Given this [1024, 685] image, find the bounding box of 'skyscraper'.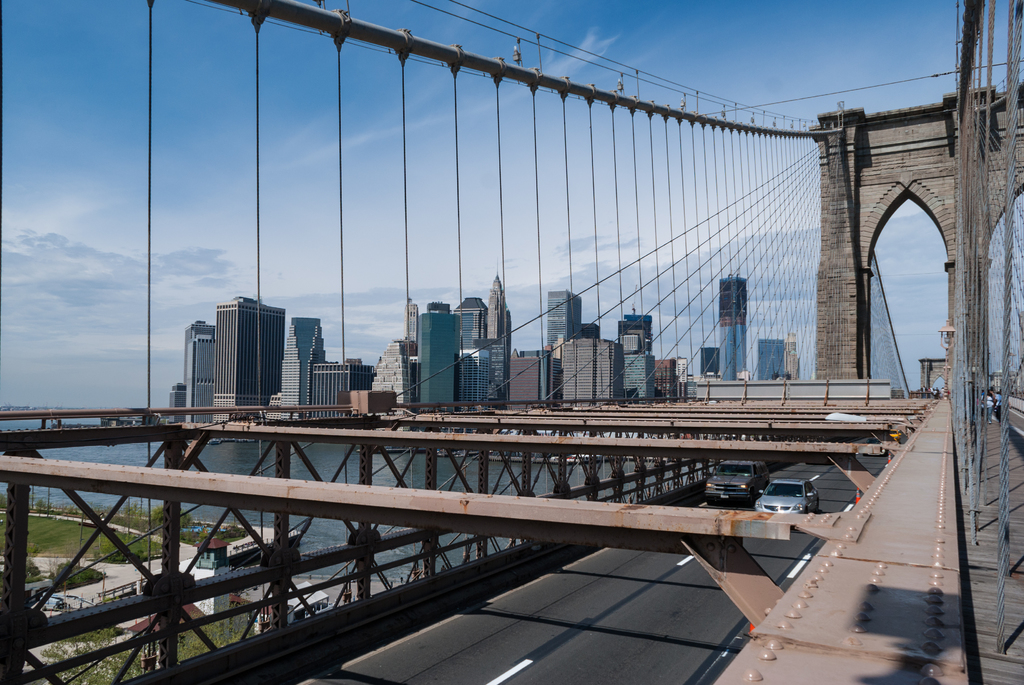
<bbox>717, 268, 743, 382</bbox>.
